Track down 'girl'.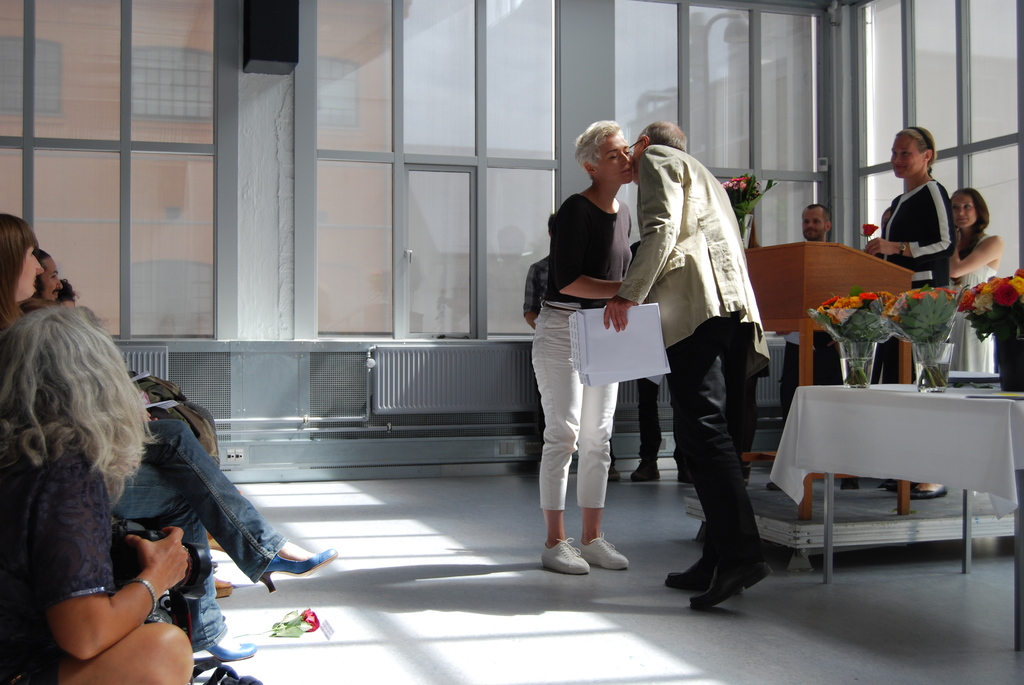
Tracked to 950/189/1000/374.
